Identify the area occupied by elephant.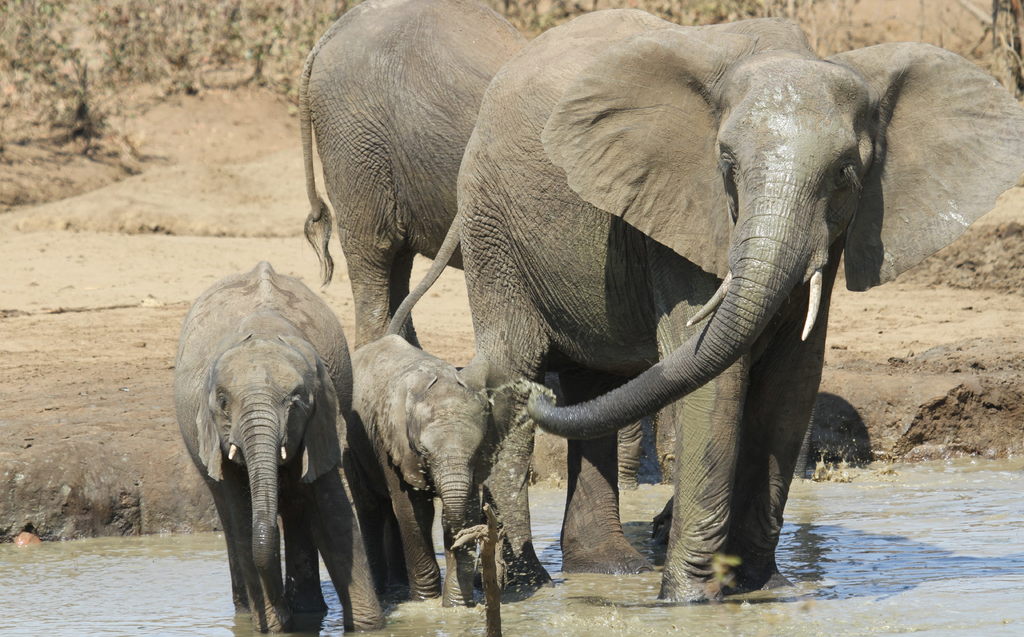
Area: pyautogui.locateOnScreen(334, 327, 552, 610).
